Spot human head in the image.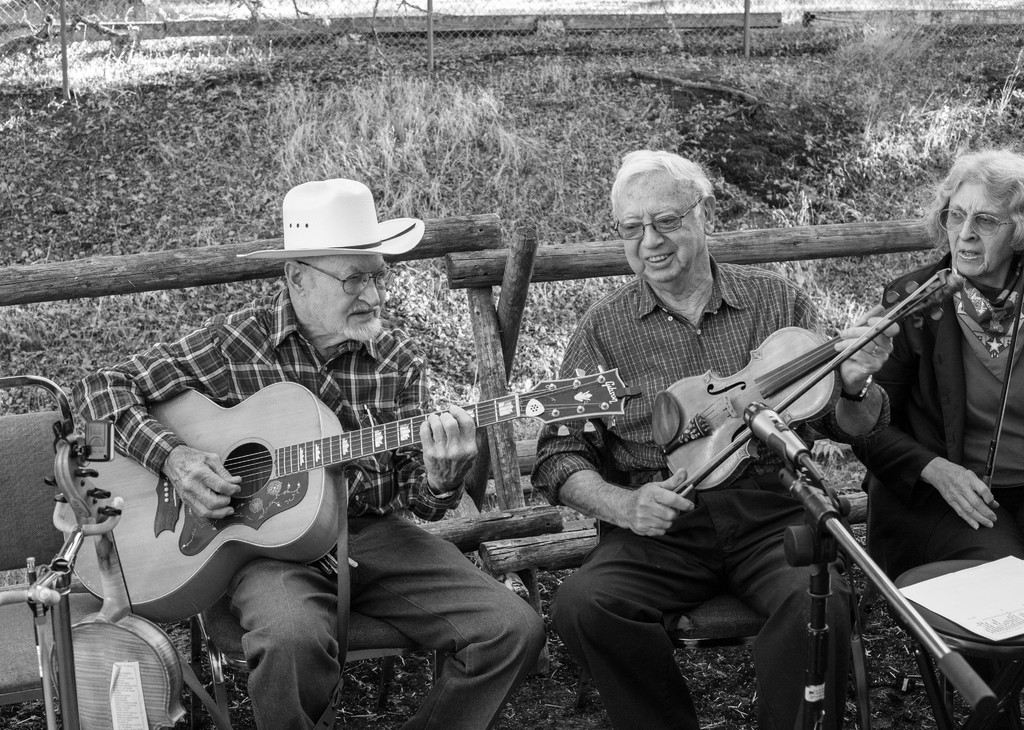
human head found at {"x1": 938, "y1": 147, "x2": 1023, "y2": 286}.
